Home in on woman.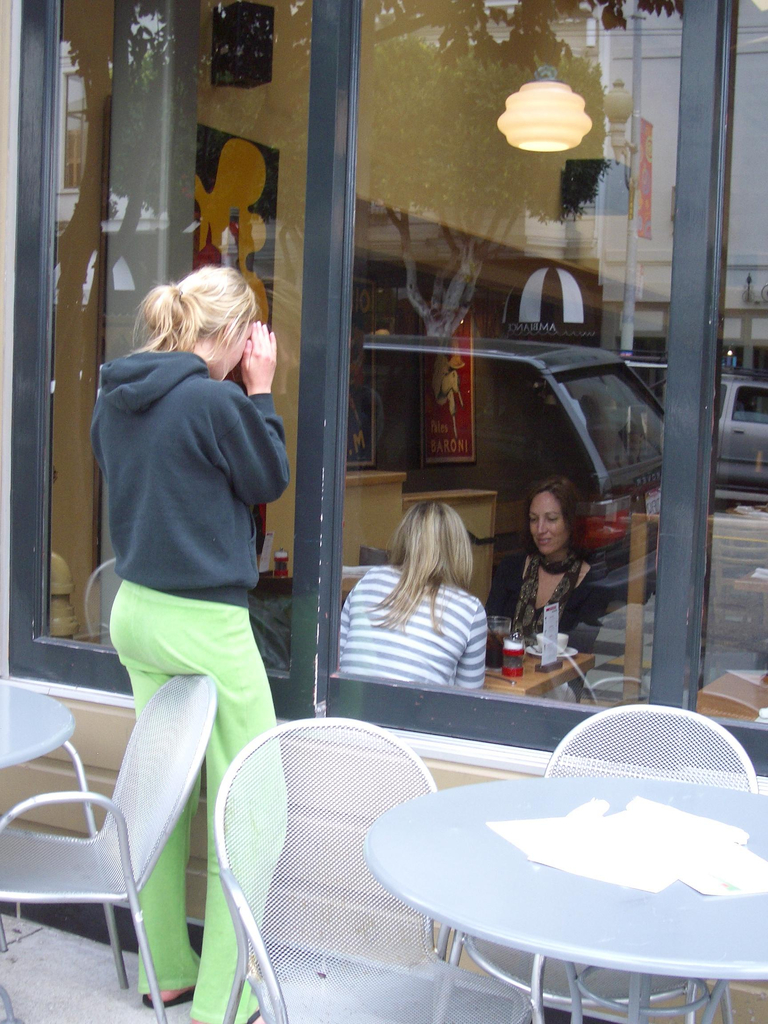
Homed in at region(90, 266, 292, 1023).
